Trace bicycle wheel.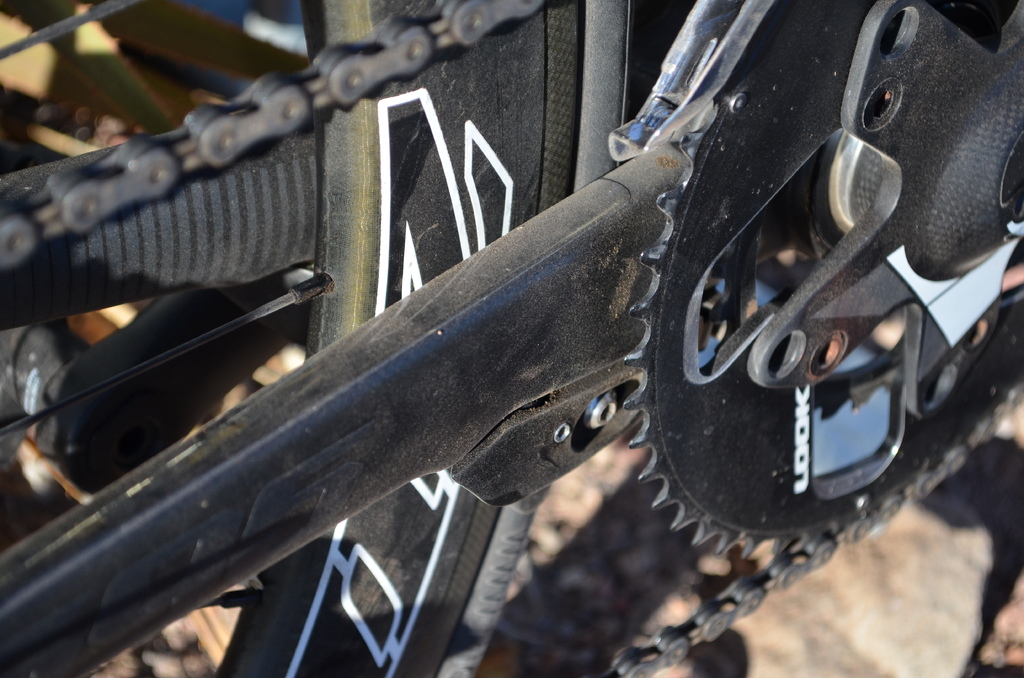
Traced to BBox(0, 0, 628, 677).
